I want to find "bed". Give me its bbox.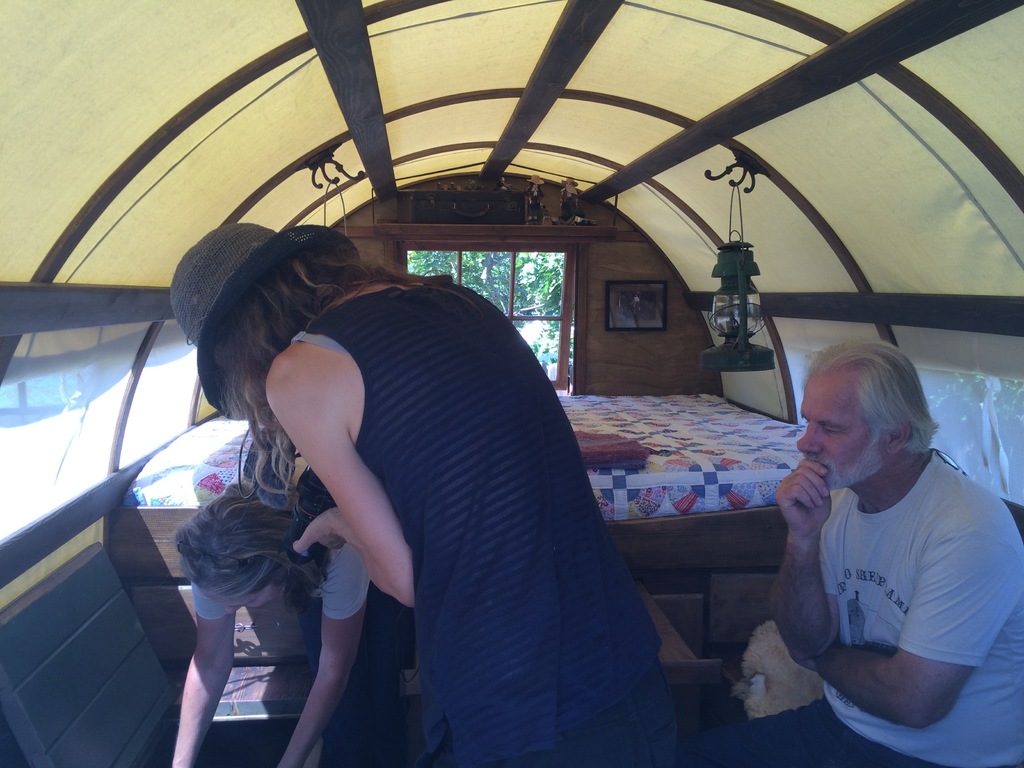
bbox(103, 390, 810, 668).
